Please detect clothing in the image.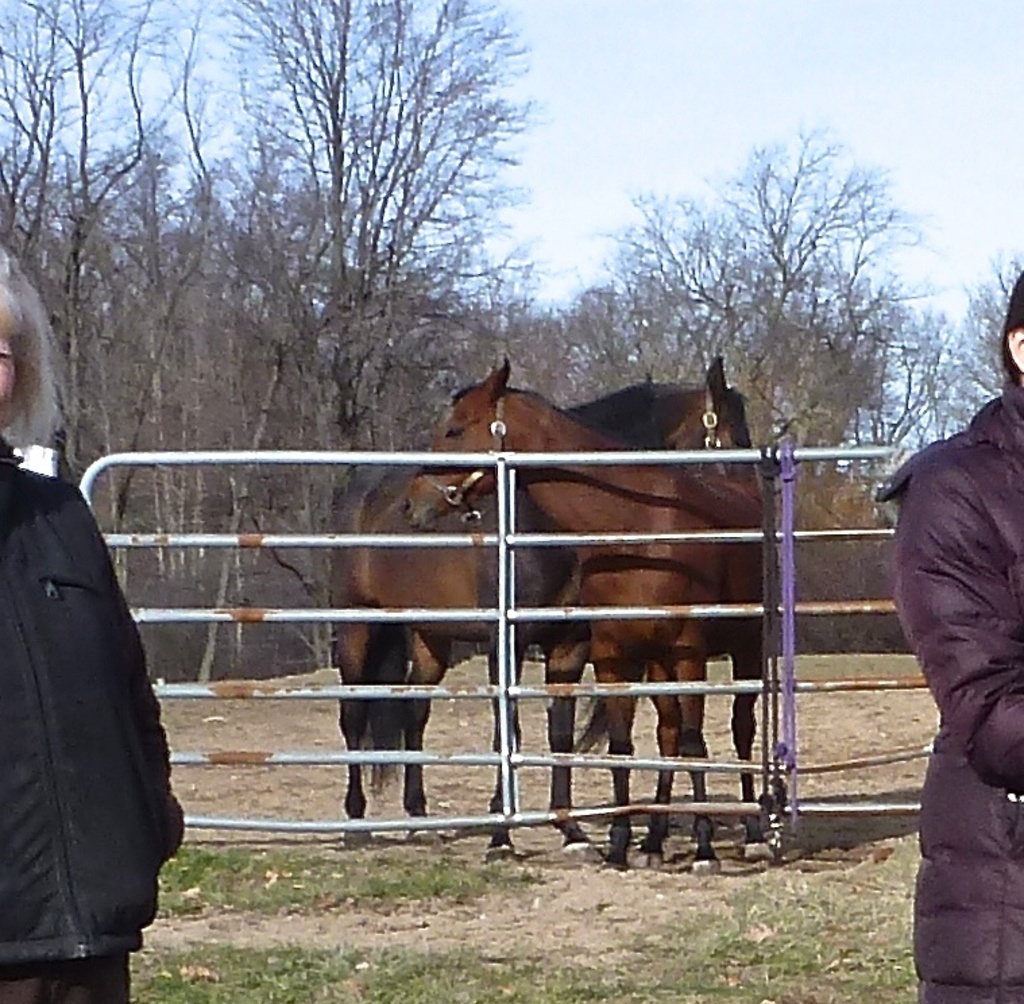
[left=877, top=381, right=1023, bottom=1003].
